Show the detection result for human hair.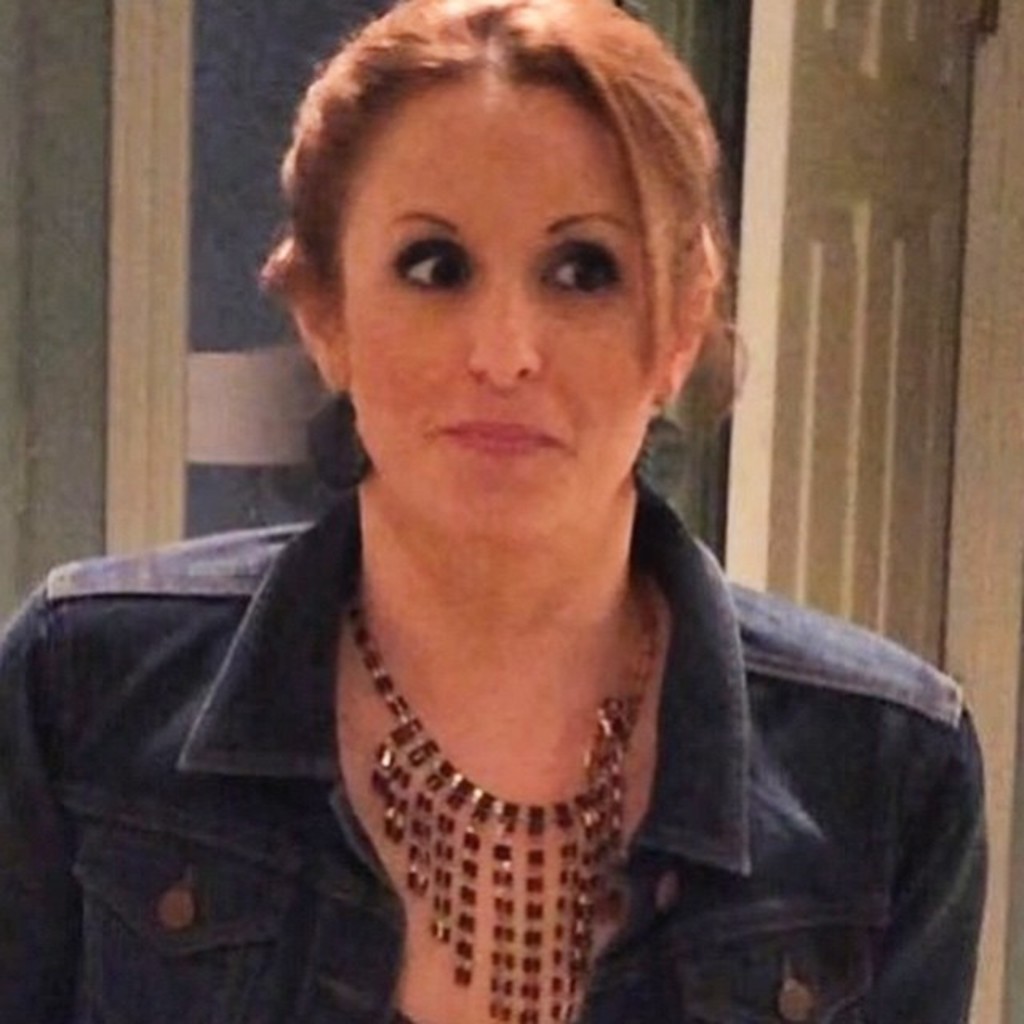
x1=269 y1=0 x2=734 y2=403.
